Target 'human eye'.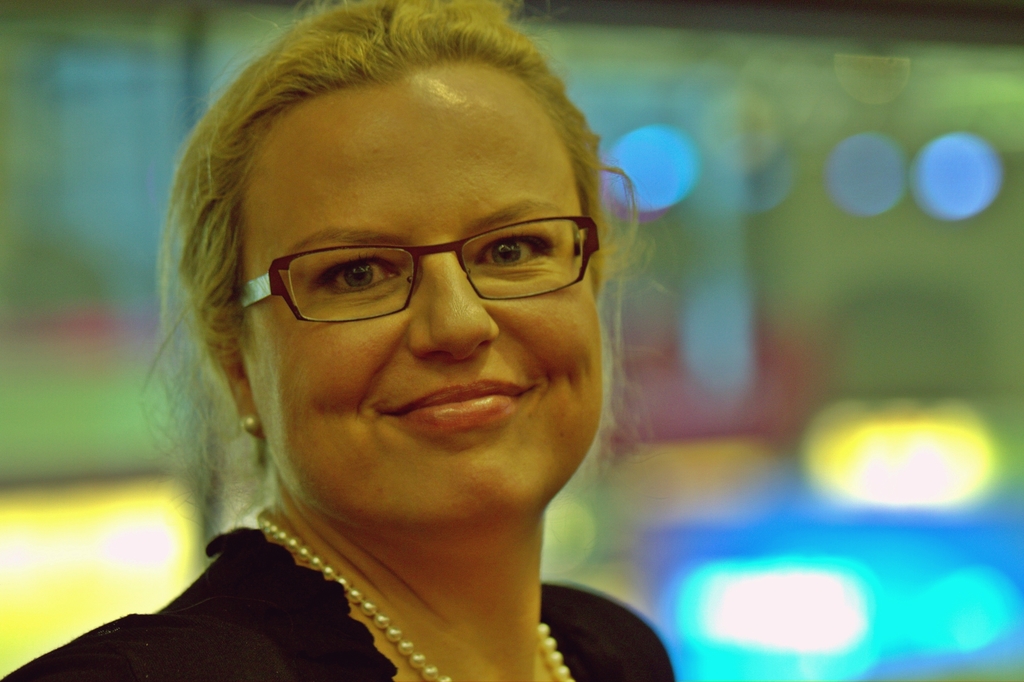
Target region: box=[311, 251, 400, 296].
